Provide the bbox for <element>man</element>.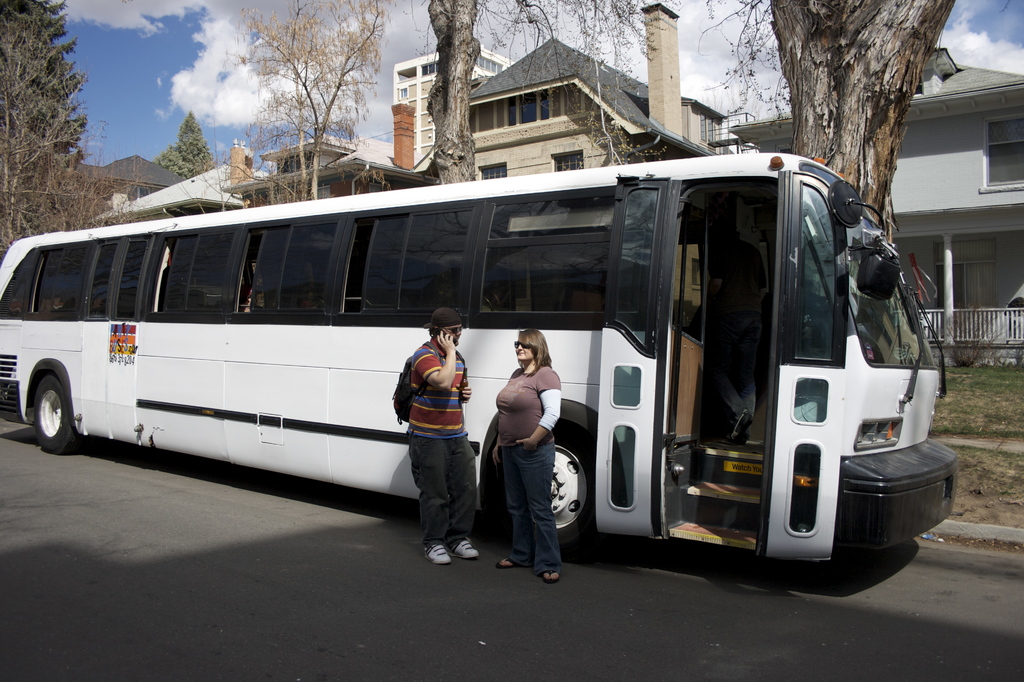
382:305:483:565.
